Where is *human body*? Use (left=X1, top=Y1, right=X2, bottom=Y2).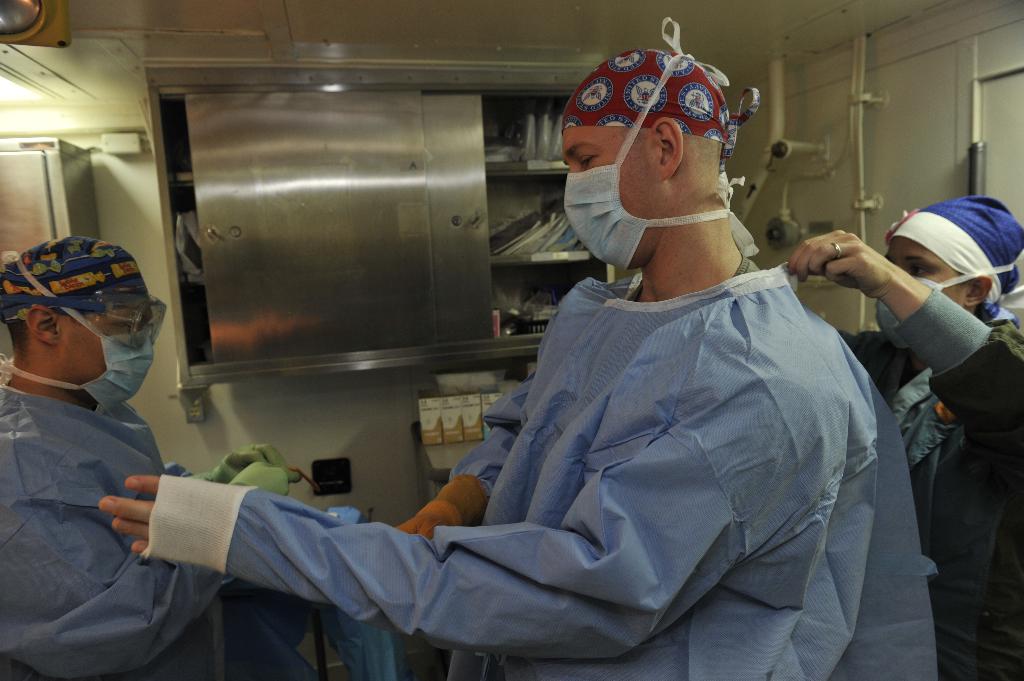
(left=97, top=254, right=931, bottom=679).
